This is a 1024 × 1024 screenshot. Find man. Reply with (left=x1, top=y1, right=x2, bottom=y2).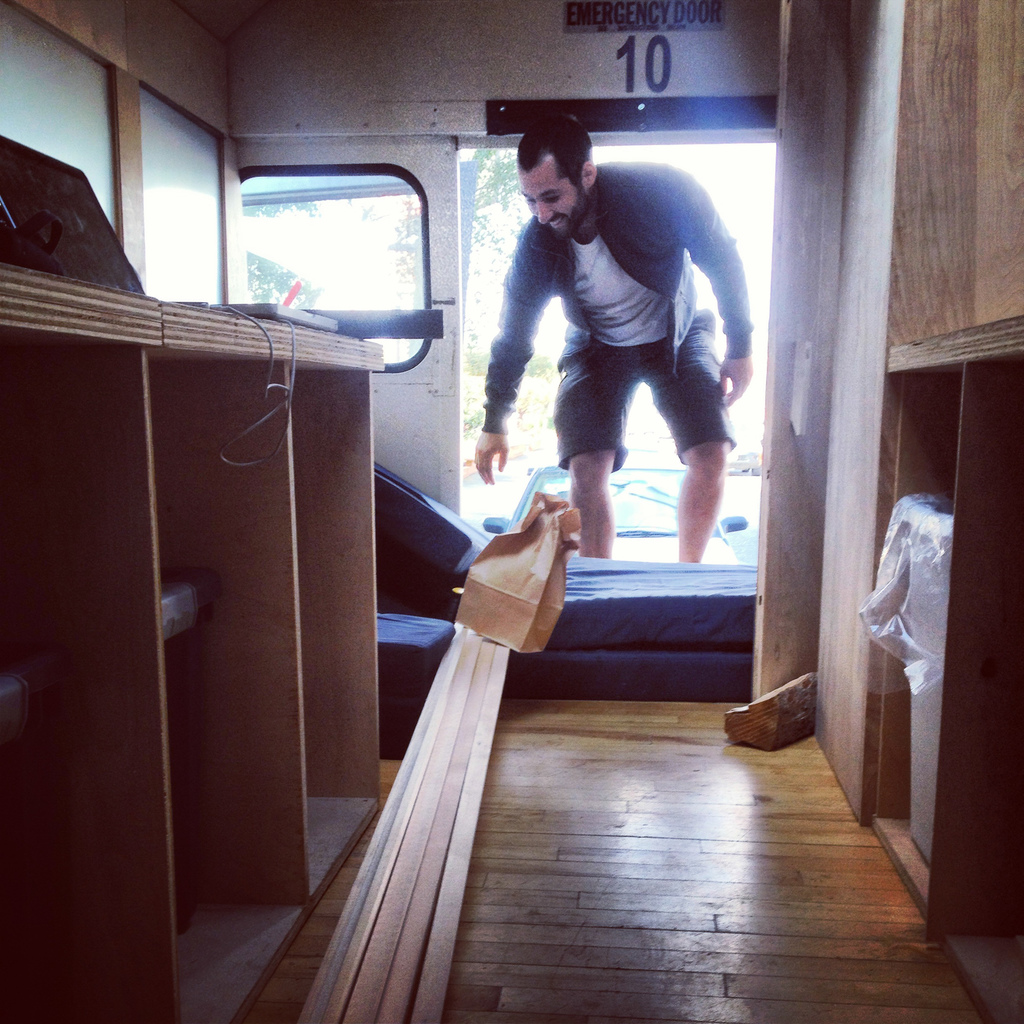
(left=470, top=113, right=780, bottom=592).
